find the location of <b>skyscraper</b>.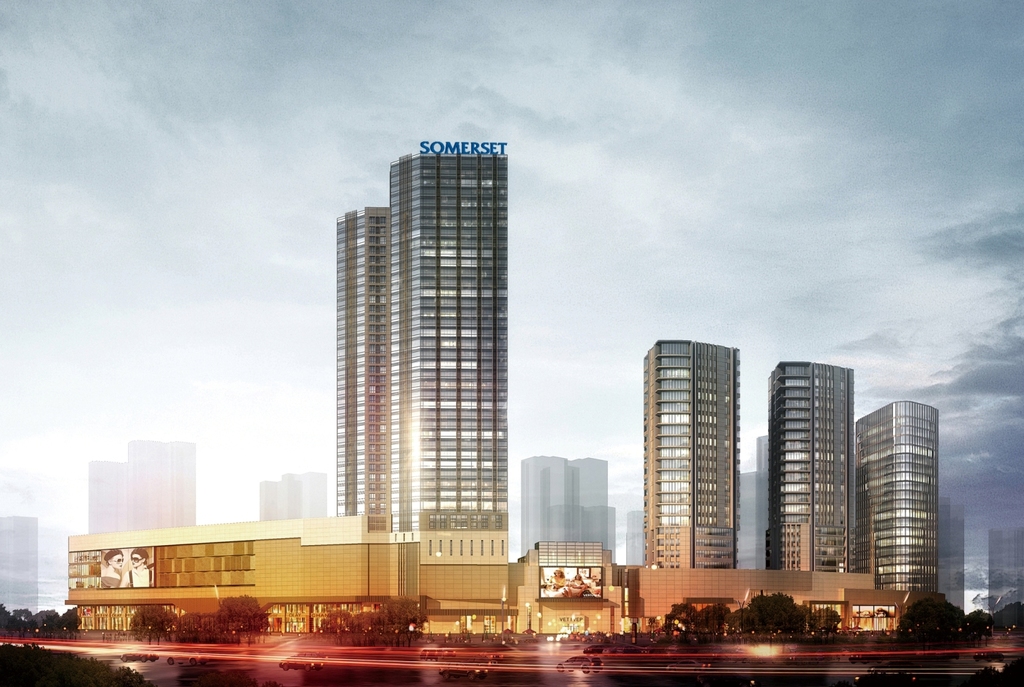
Location: (330, 203, 394, 533).
